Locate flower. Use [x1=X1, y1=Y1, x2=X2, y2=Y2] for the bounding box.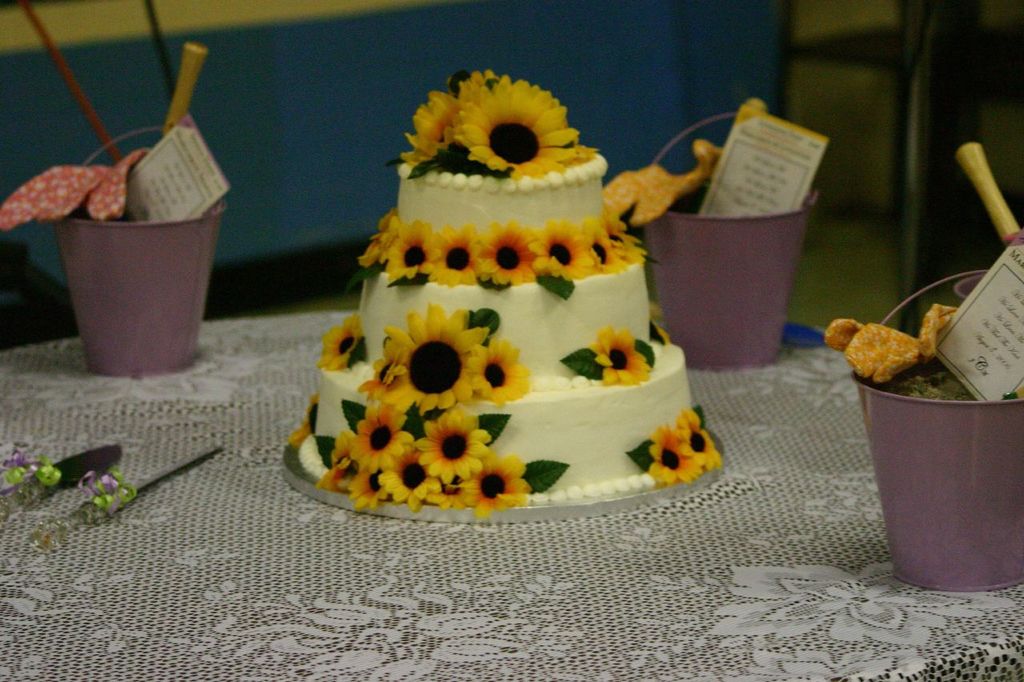
[x1=314, y1=436, x2=349, y2=489].
